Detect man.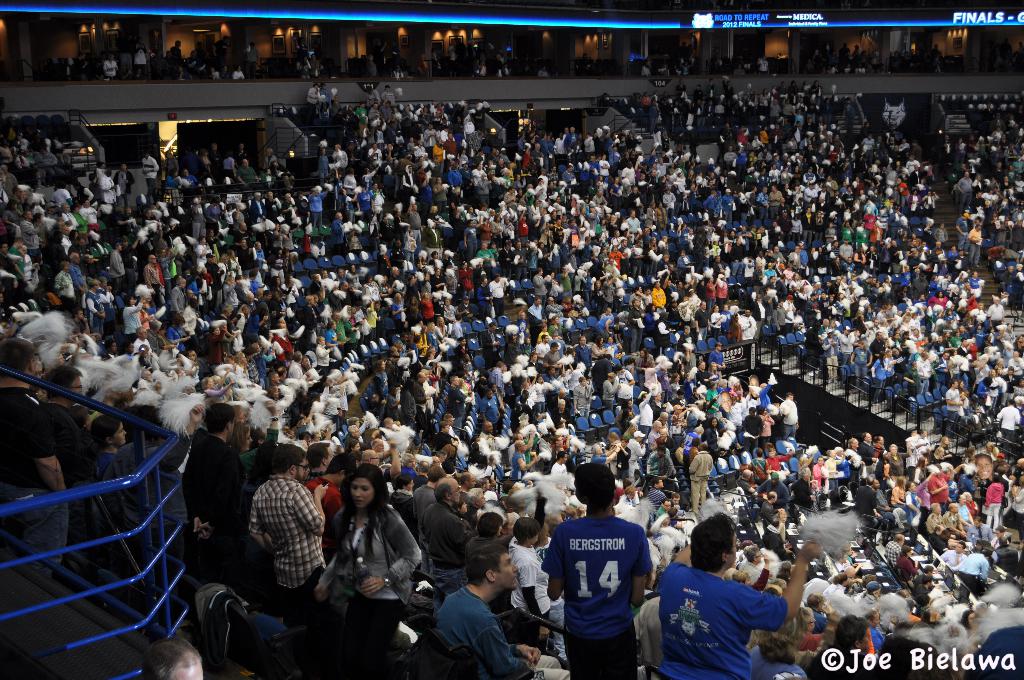
Detected at 670, 492, 692, 523.
